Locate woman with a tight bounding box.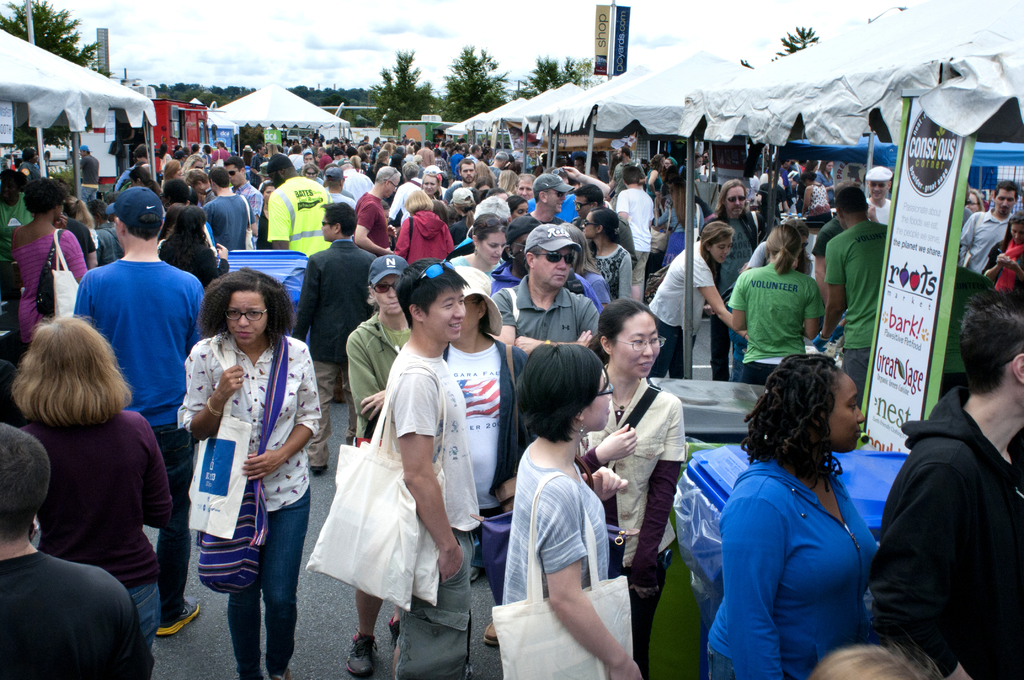
[x1=173, y1=271, x2=325, y2=679].
